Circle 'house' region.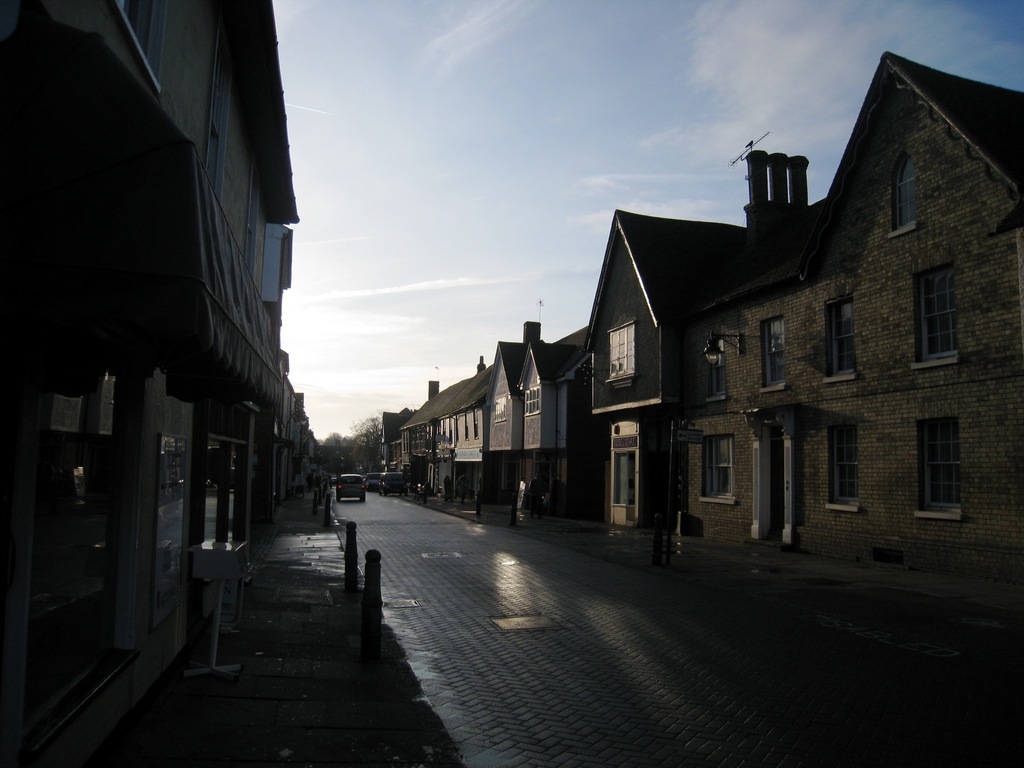
Region: {"x1": 383, "y1": 364, "x2": 490, "y2": 523}.
